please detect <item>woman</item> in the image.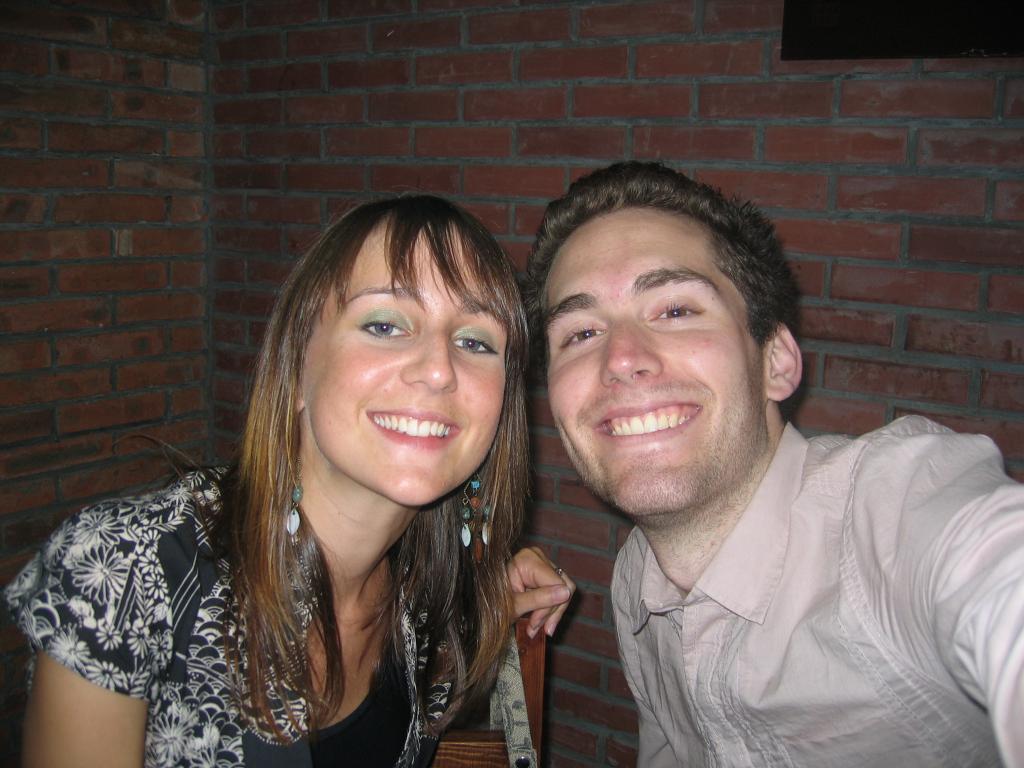
bbox=(100, 177, 584, 767).
